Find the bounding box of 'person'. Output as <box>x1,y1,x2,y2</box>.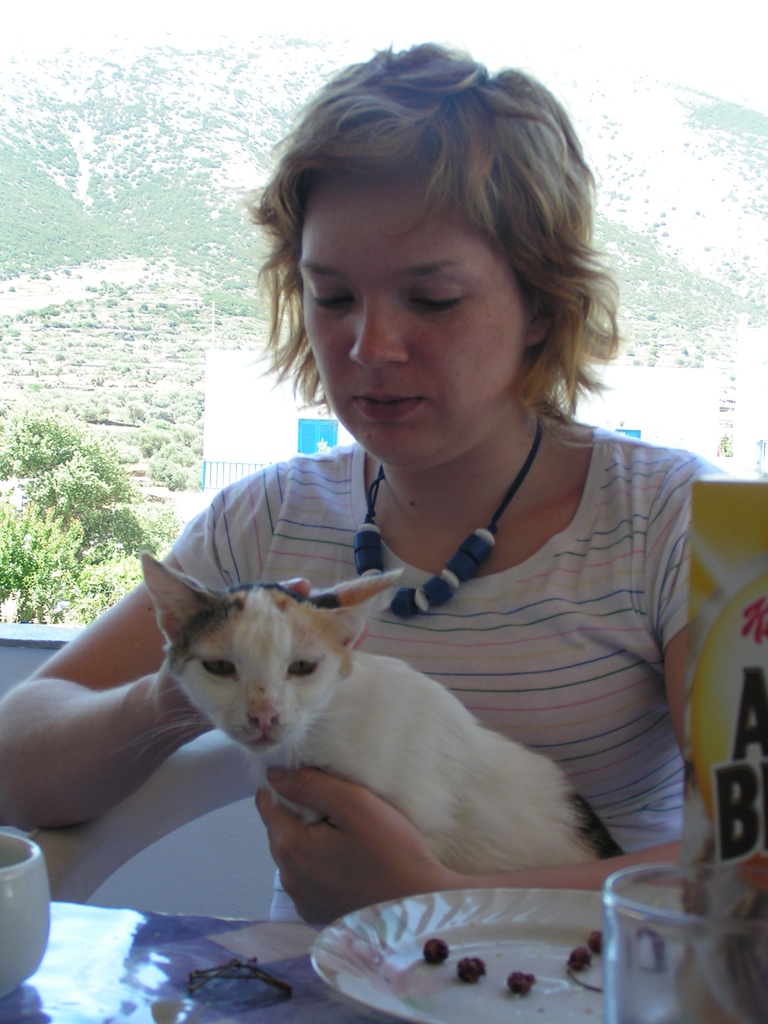
<box>107,89,728,943</box>.
